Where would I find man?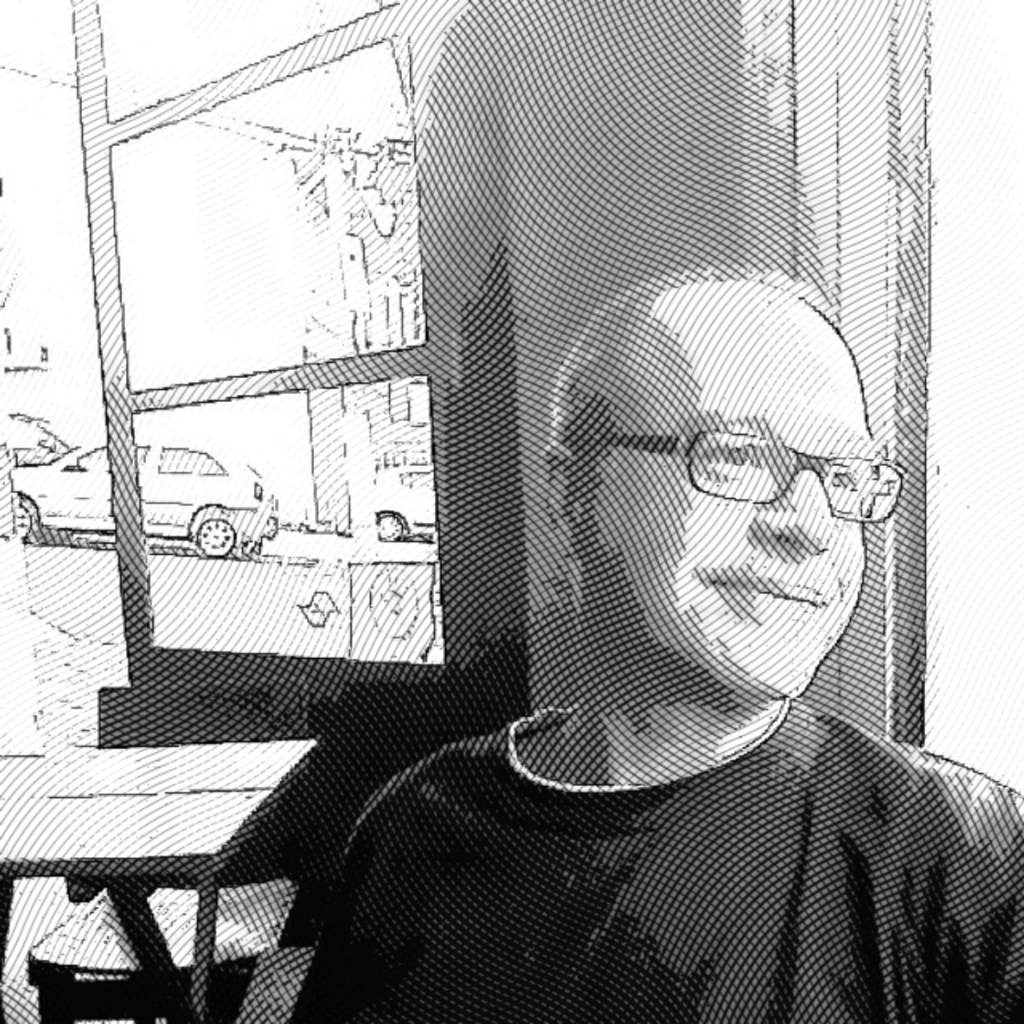
At 280,165,1006,1014.
